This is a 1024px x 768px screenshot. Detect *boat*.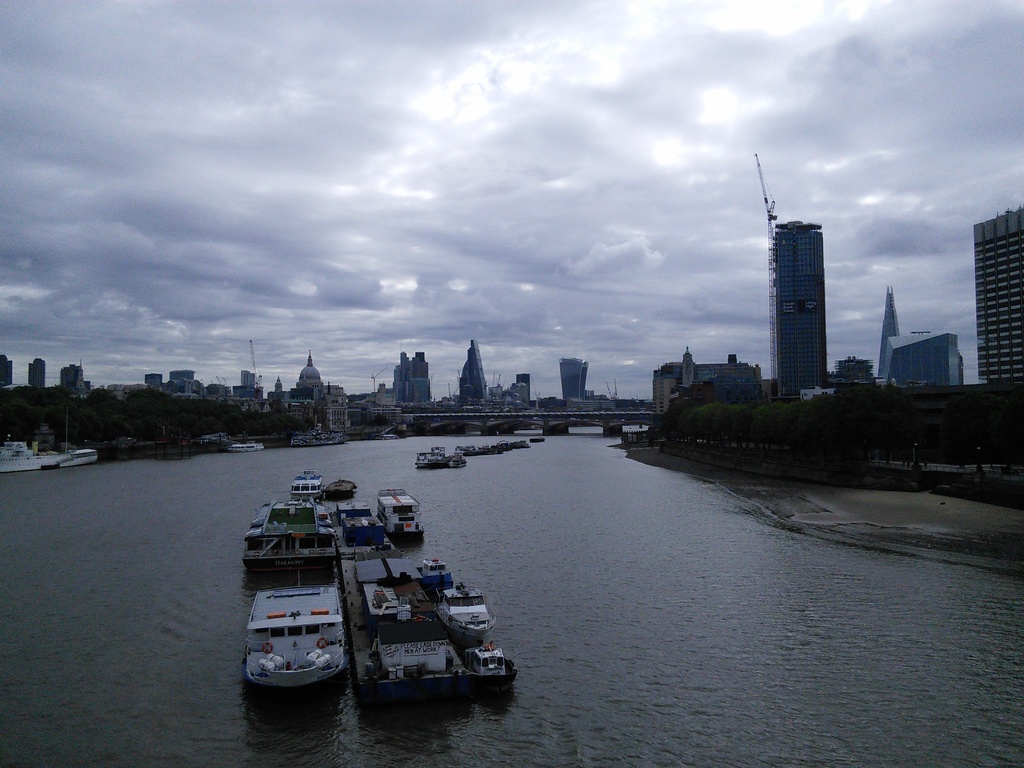
detection(421, 561, 456, 600).
